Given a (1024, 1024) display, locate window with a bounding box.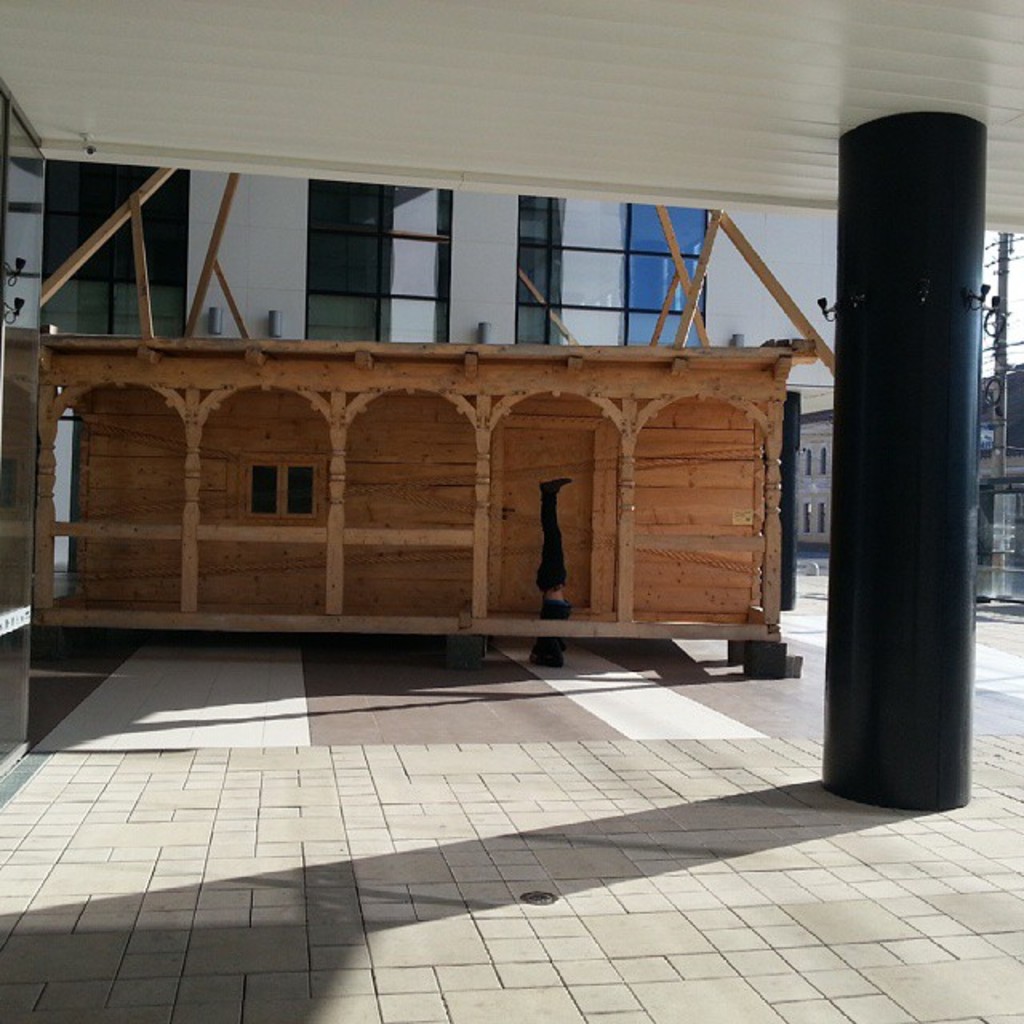
Located: [x1=522, y1=187, x2=712, y2=352].
